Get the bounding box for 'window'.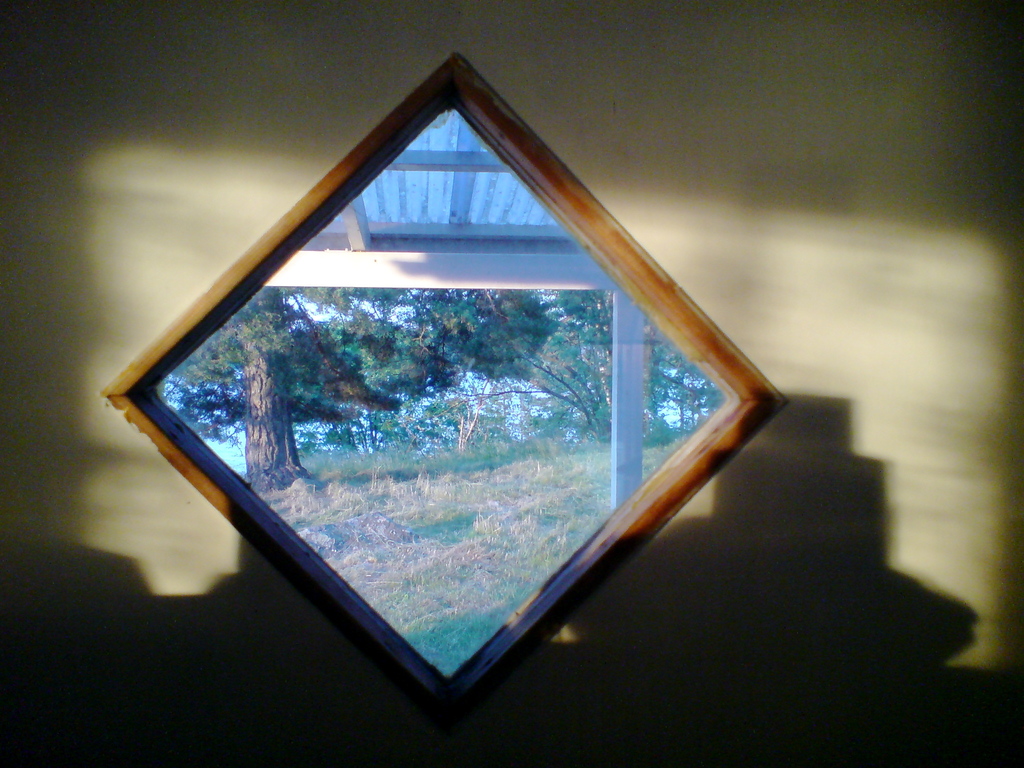
Rect(102, 51, 785, 726).
